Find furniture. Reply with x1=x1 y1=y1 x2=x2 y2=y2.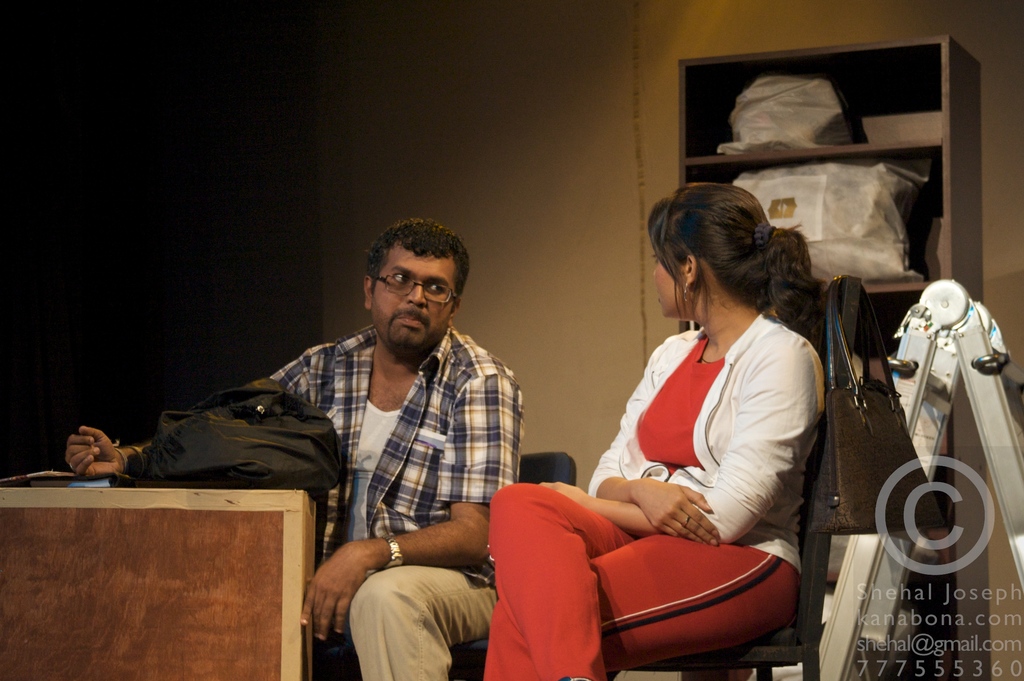
x1=678 y1=38 x2=980 y2=680.
